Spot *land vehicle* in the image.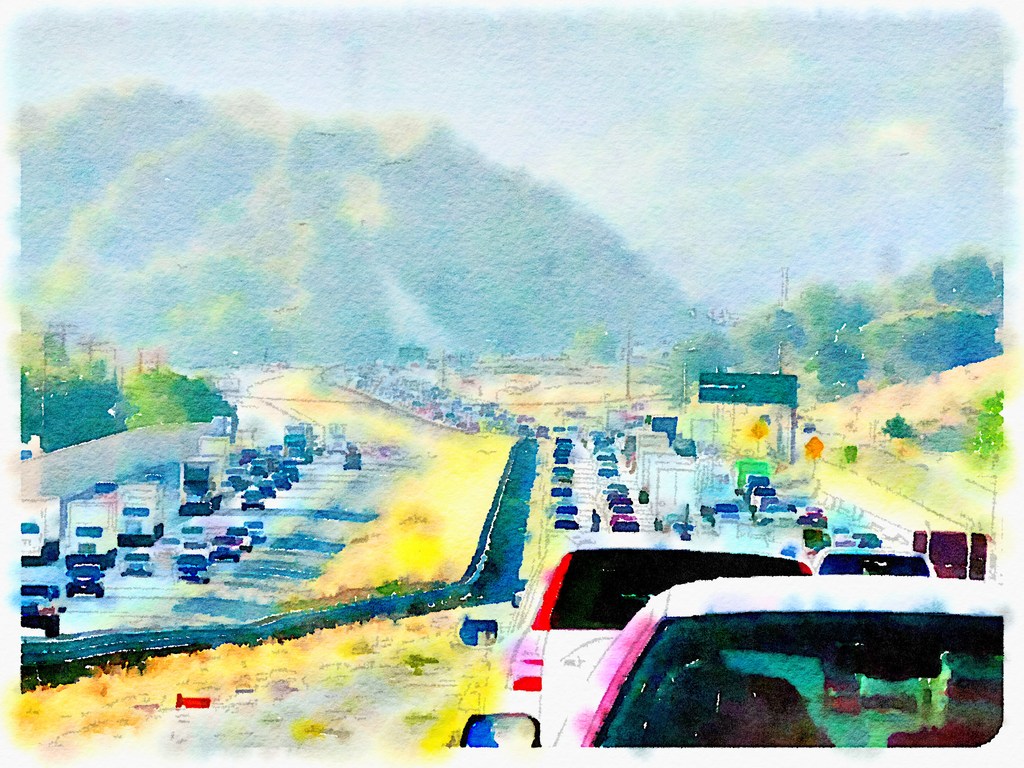
*land vehicle* found at bbox(237, 445, 257, 466).
